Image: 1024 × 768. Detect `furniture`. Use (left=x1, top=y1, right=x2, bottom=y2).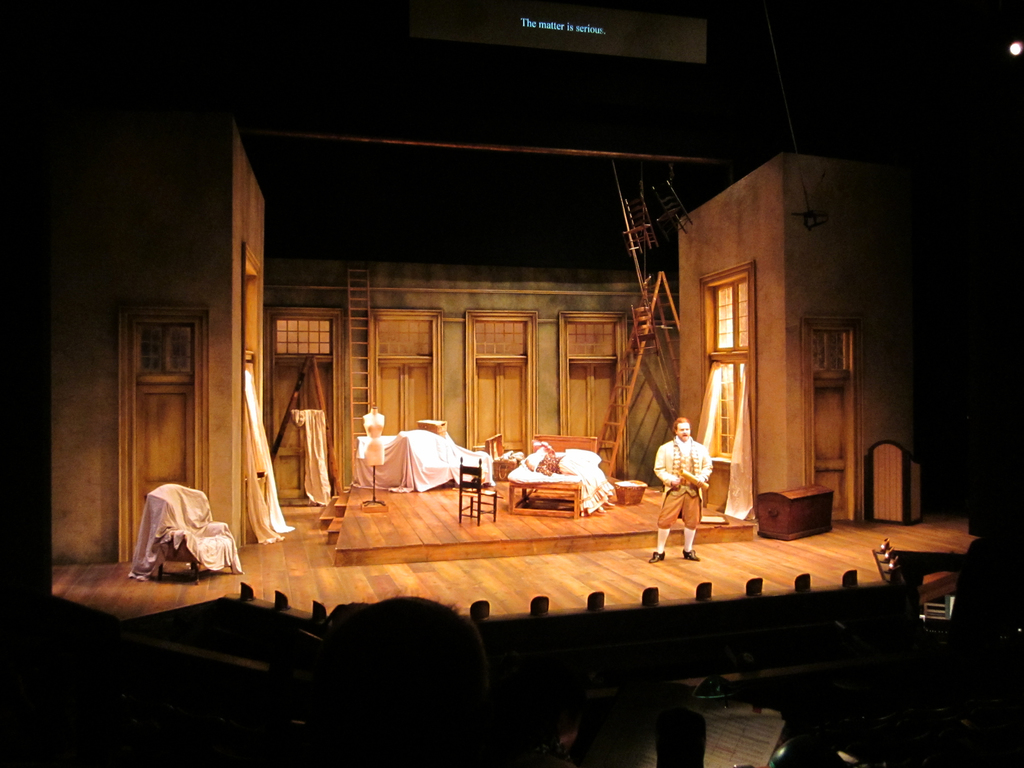
(left=457, top=455, right=499, bottom=521).
